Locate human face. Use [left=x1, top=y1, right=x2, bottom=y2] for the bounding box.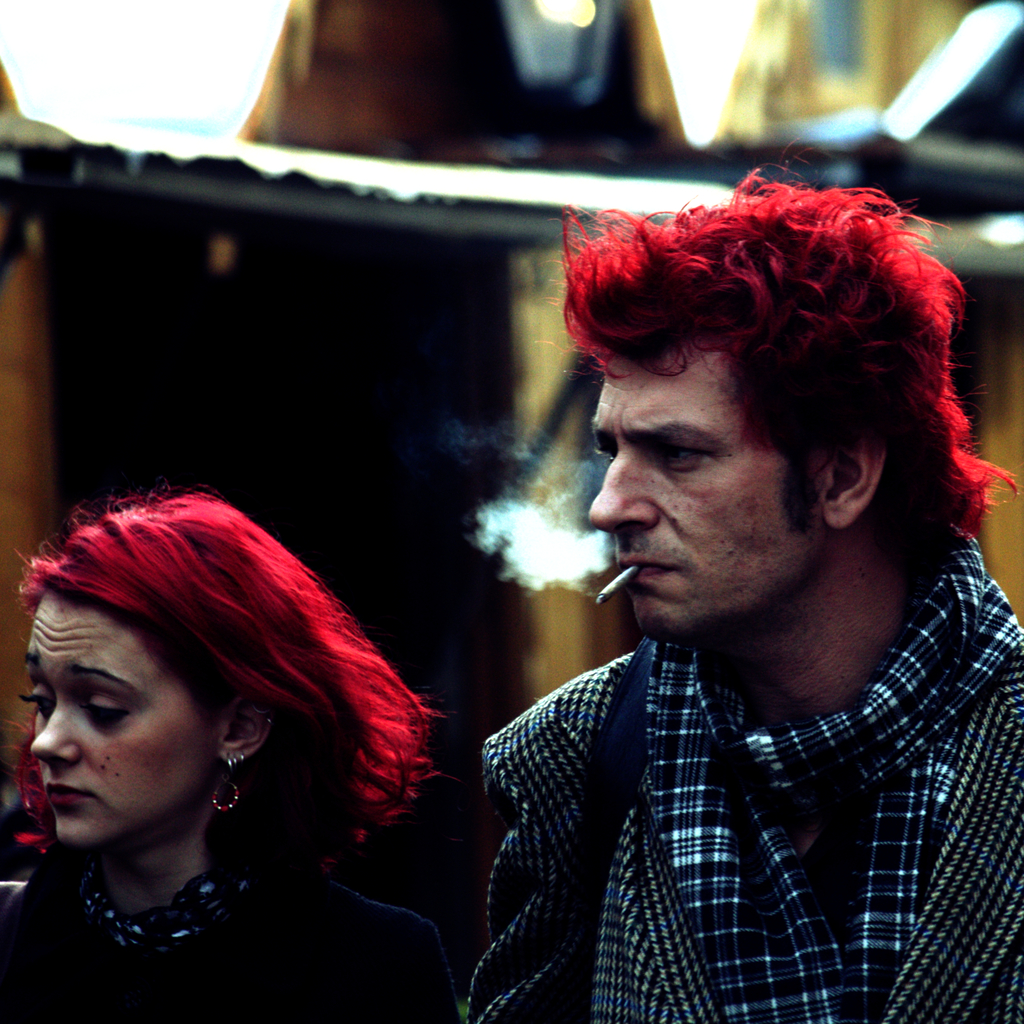
[left=18, top=589, right=207, bottom=858].
